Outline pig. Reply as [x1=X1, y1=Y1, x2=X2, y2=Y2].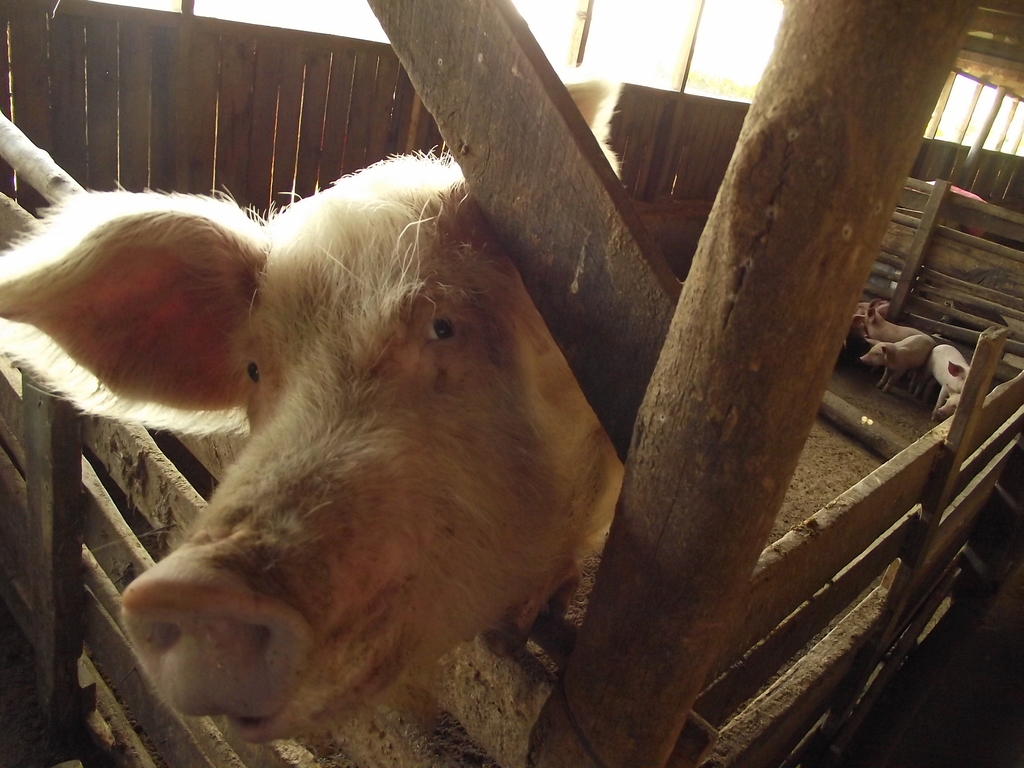
[x1=931, y1=340, x2=970, y2=417].
